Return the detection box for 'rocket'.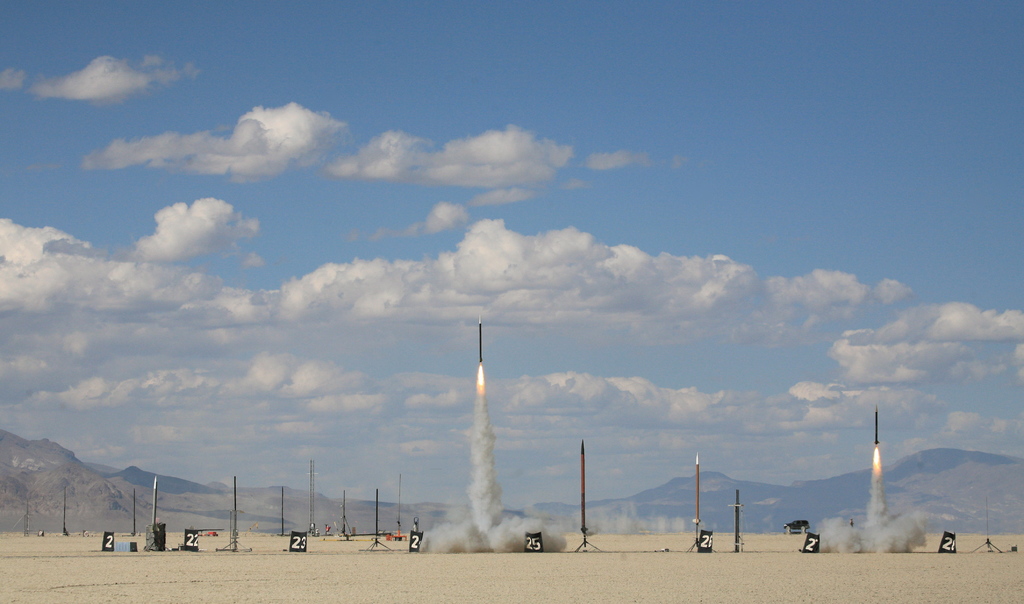
[153,478,156,523].
